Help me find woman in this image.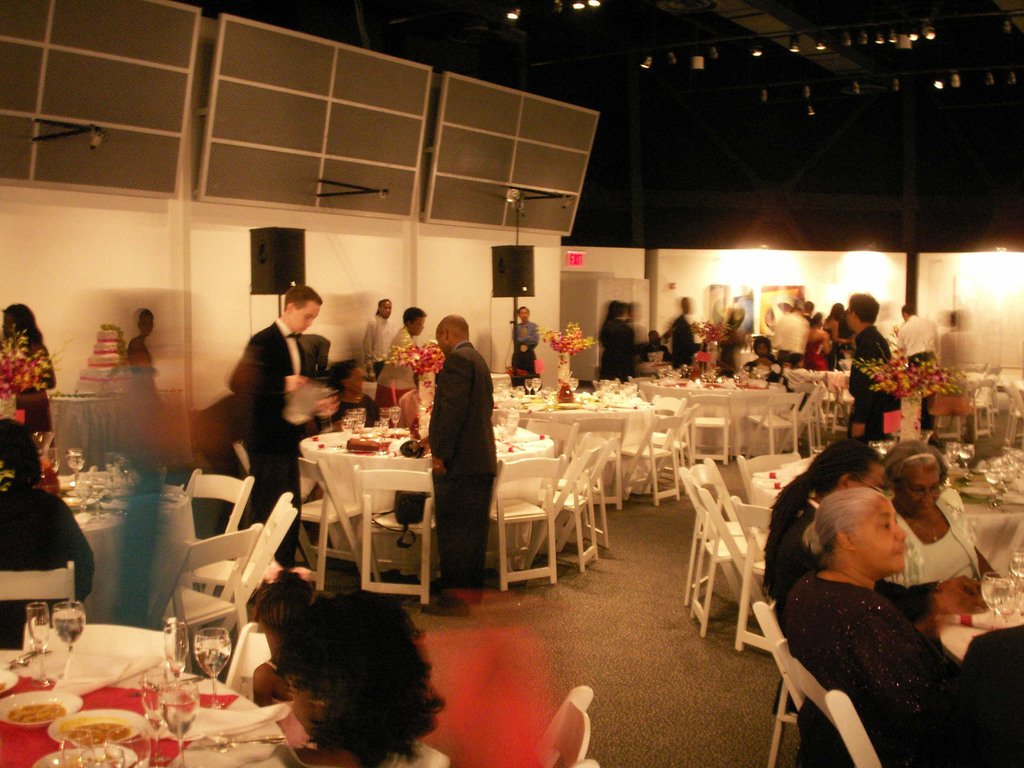
Found it: 512,305,543,388.
